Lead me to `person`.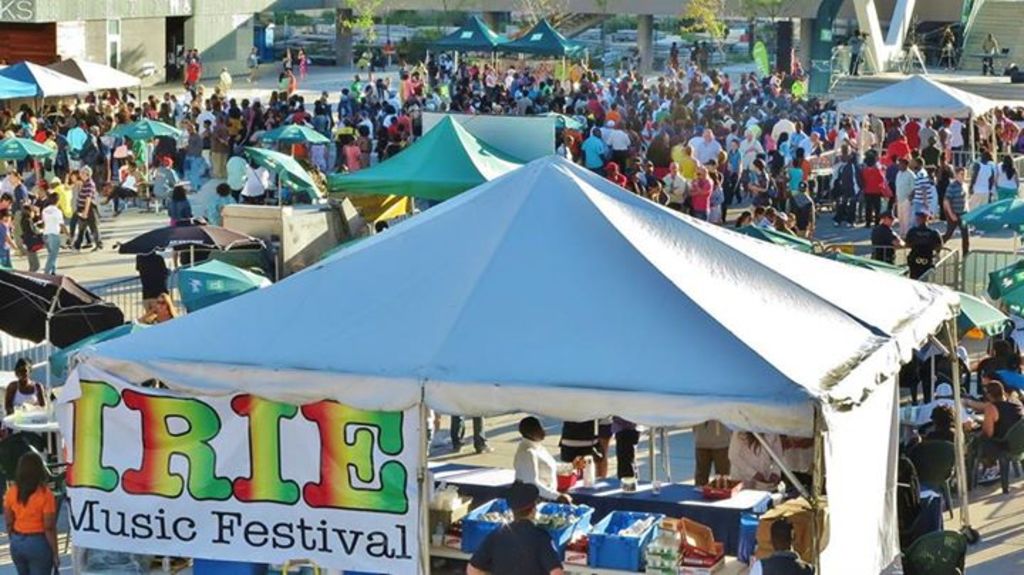
Lead to Rect(912, 394, 951, 450).
